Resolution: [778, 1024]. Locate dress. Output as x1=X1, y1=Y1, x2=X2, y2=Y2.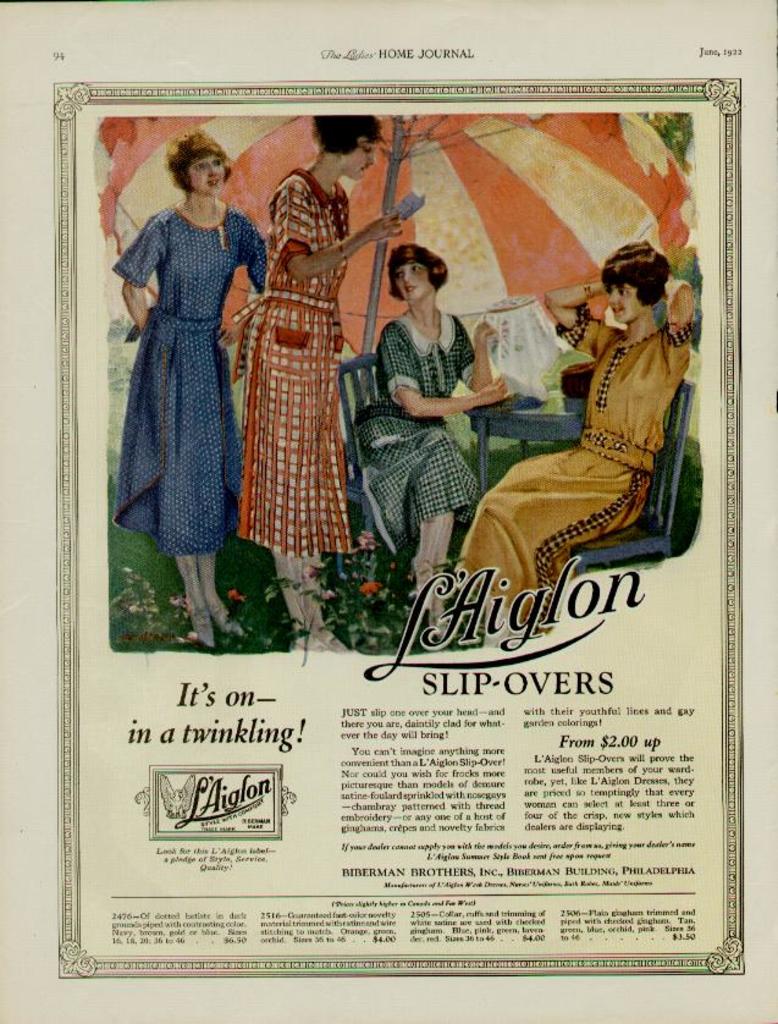
x1=346, y1=308, x2=480, y2=533.
